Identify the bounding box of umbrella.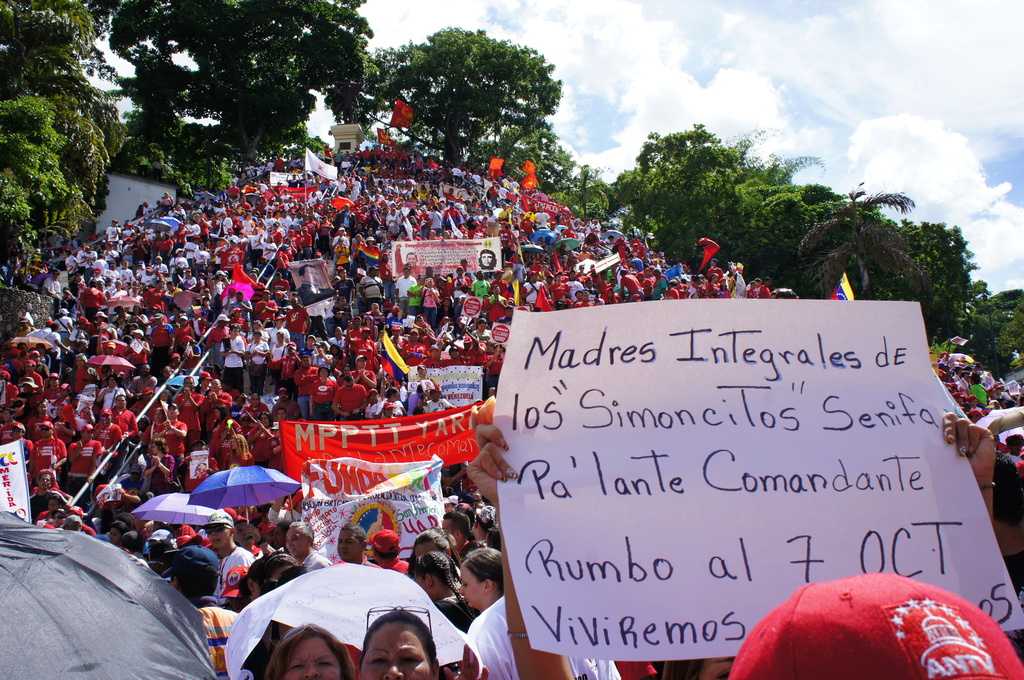
(left=101, top=339, right=129, bottom=356).
